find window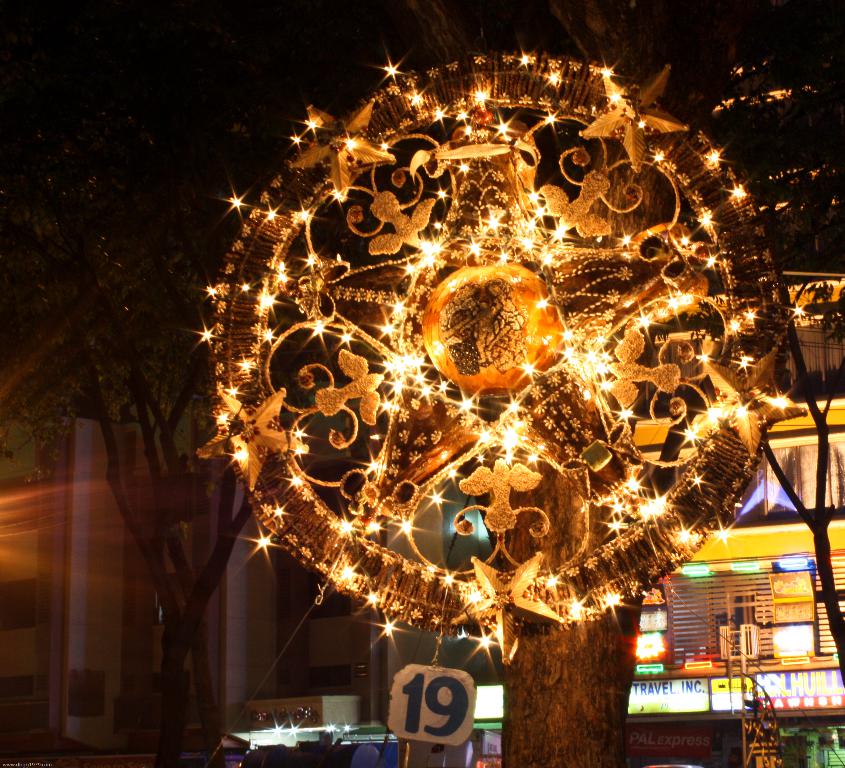
select_region(767, 446, 796, 512)
